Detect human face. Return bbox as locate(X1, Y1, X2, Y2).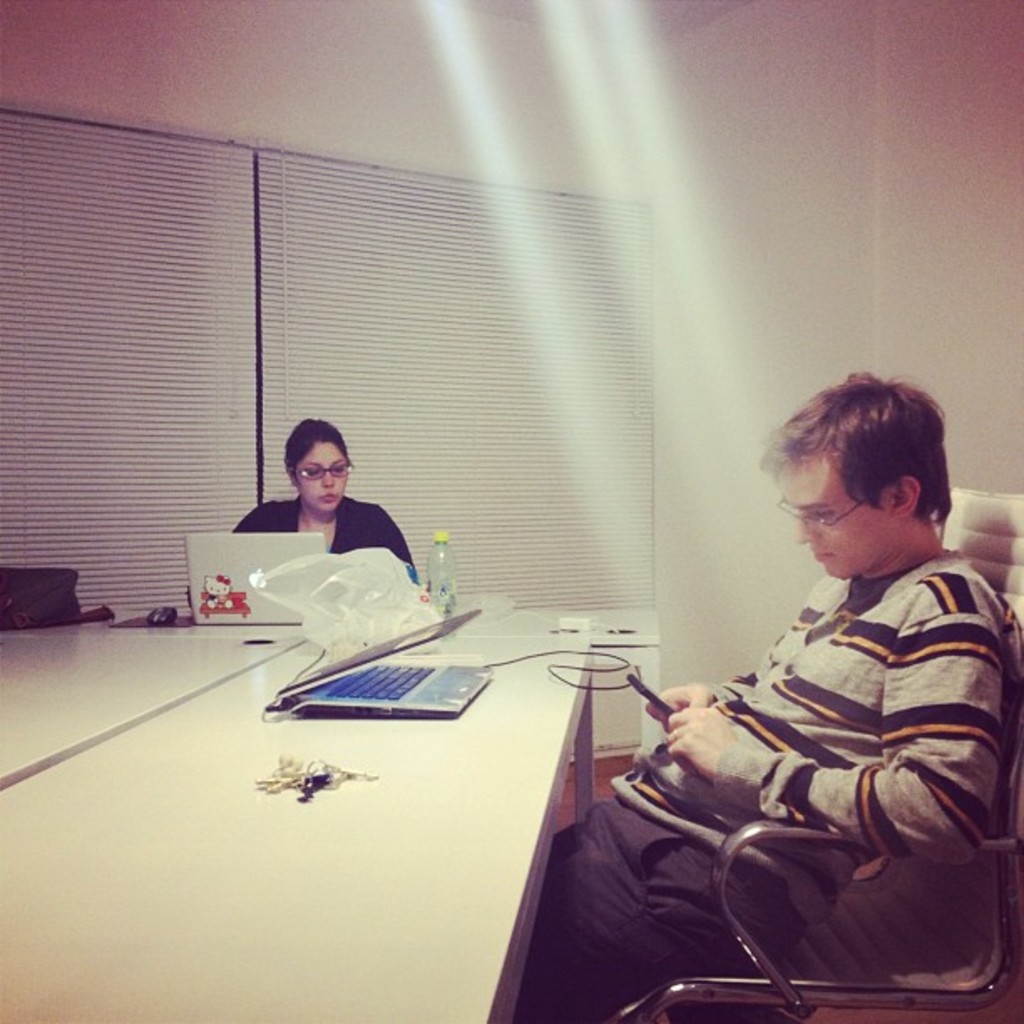
locate(294, 445, 345, 514).
